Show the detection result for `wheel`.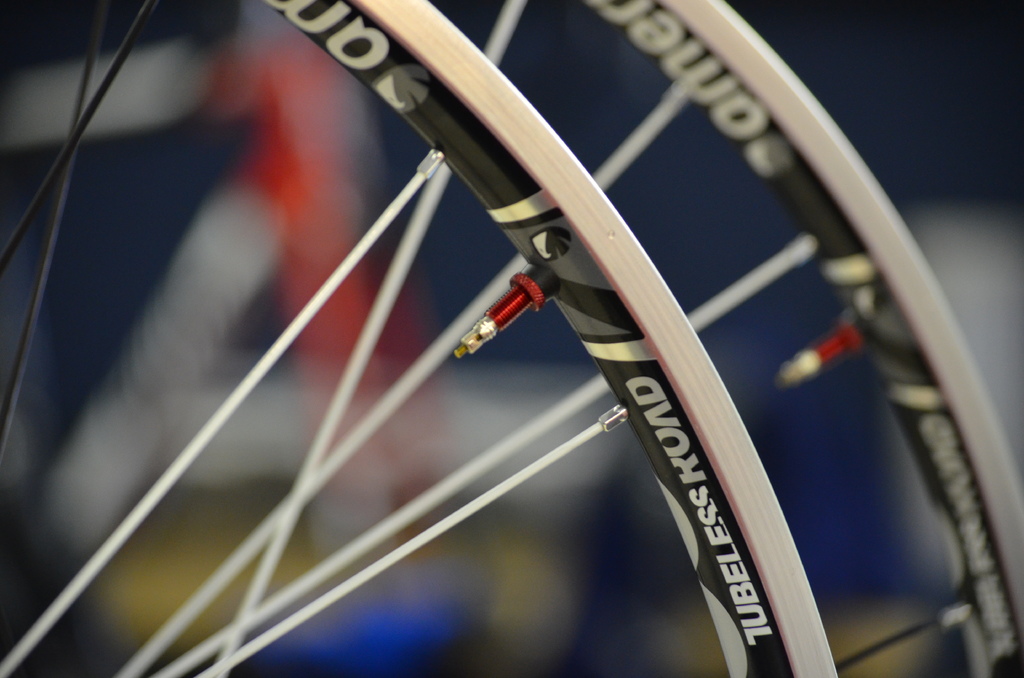
[68,0,1002,677].
